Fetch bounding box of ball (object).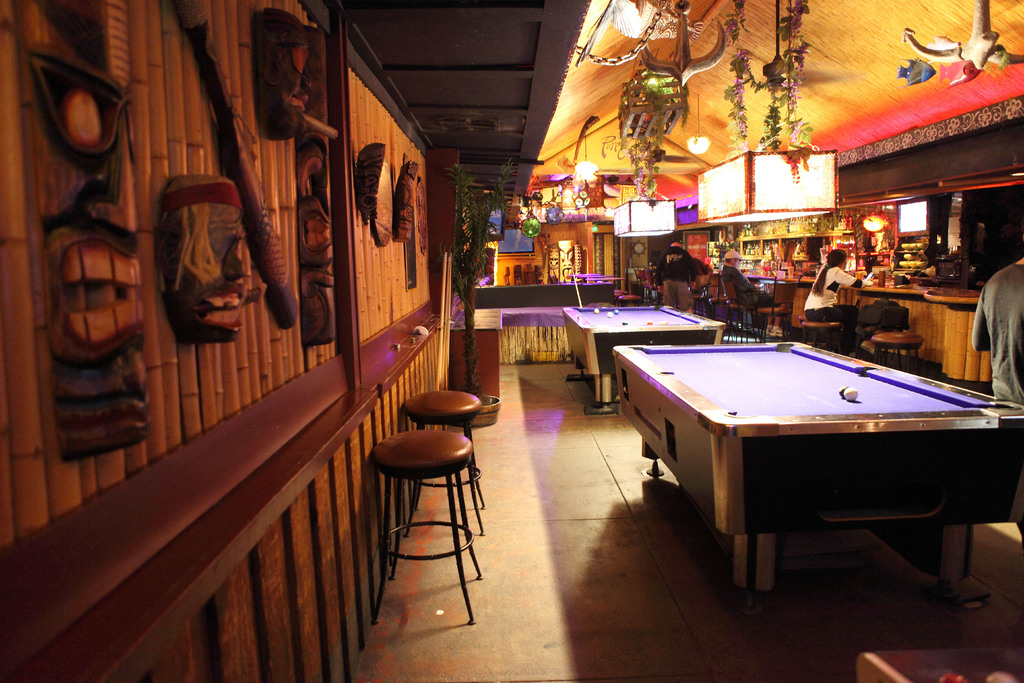
Bbox: [left=838, top=386, right=852, bottom=402].
